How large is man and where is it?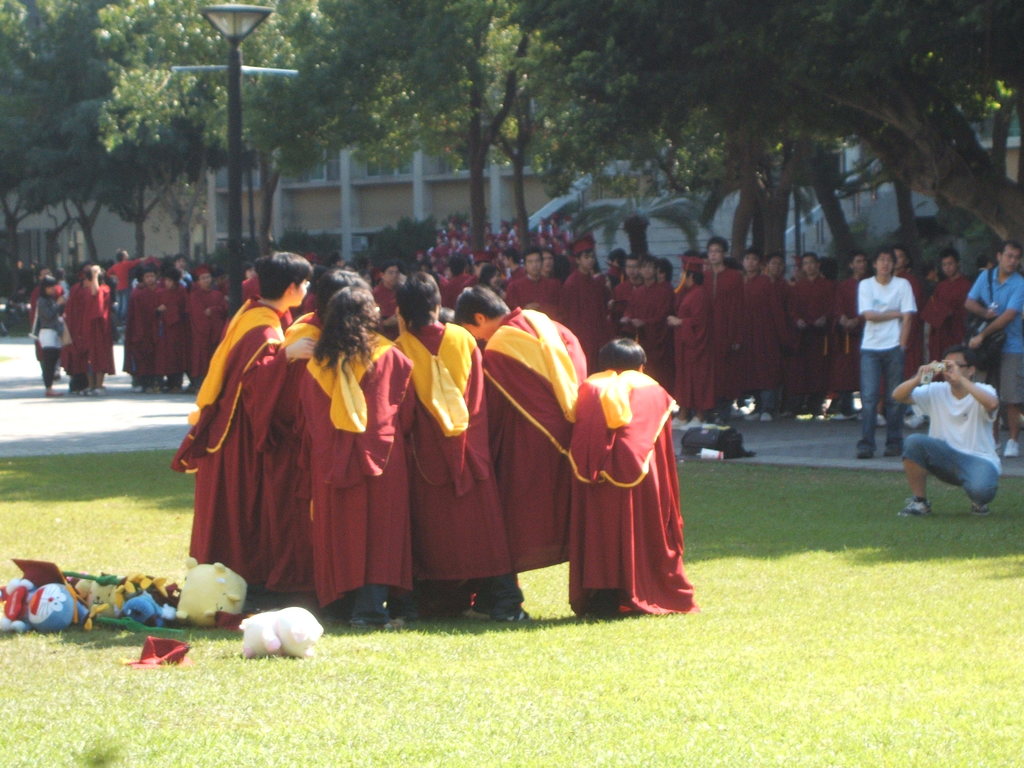
Bounding box: x1=890 y1=344 x2=1000 y2=516.
